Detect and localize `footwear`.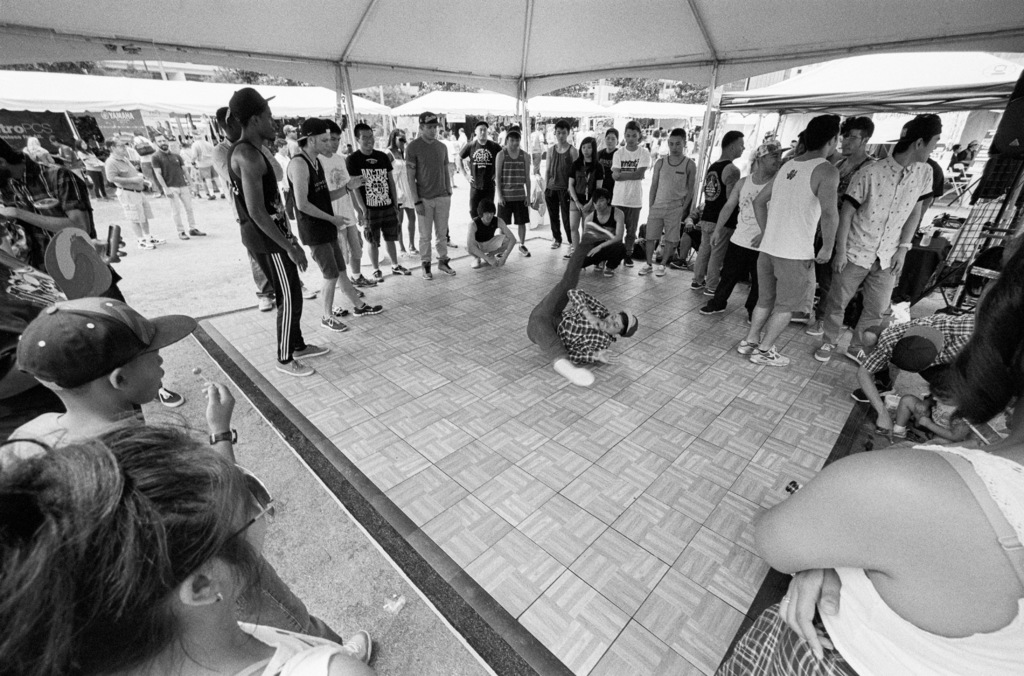
Localized at crop(659, 262, 666, 277).
